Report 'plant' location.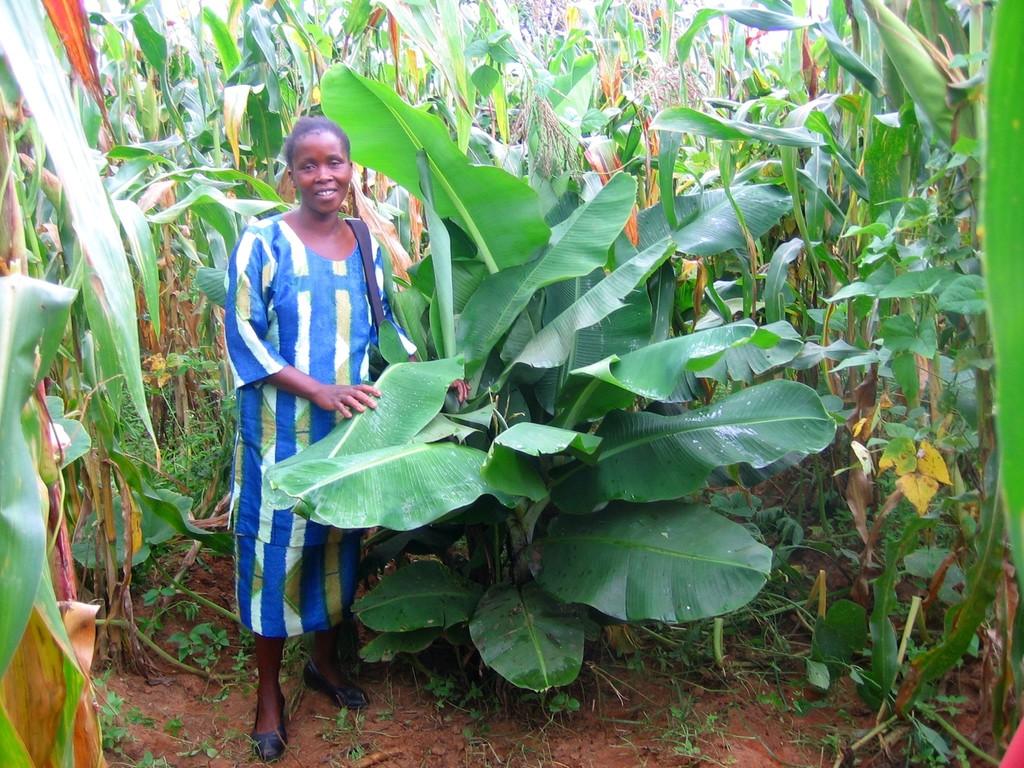
Report: detection(833, 504, 858, 529).
